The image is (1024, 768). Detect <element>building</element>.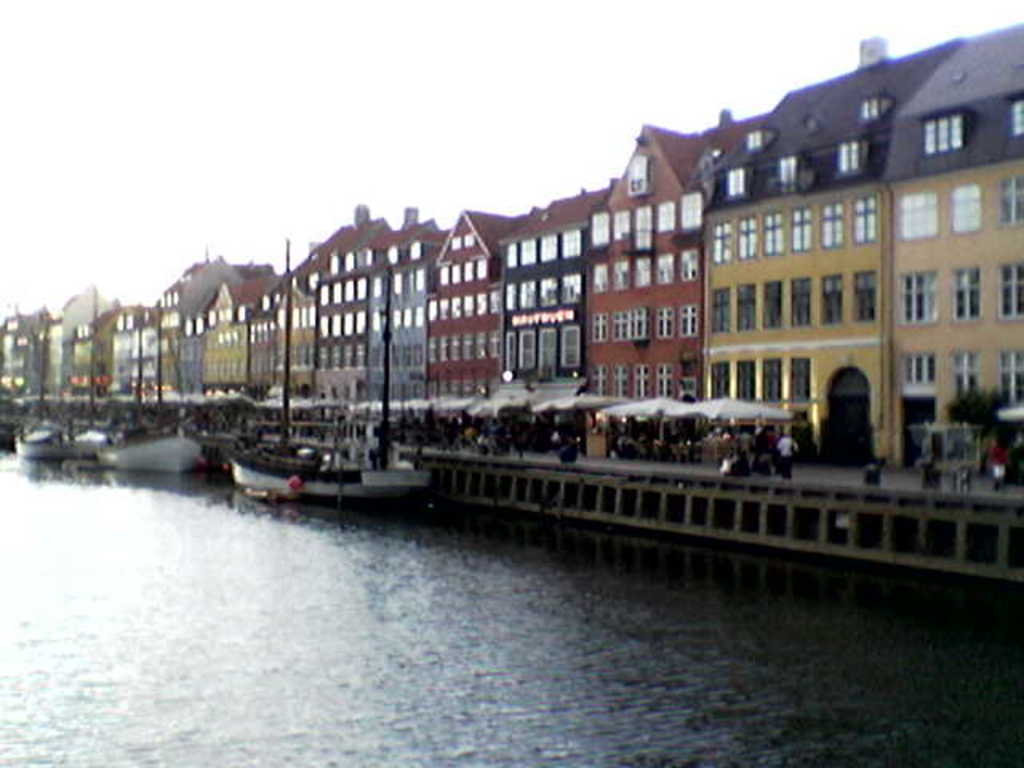
Detection: <region>432, 210, 520, 374</region>.
